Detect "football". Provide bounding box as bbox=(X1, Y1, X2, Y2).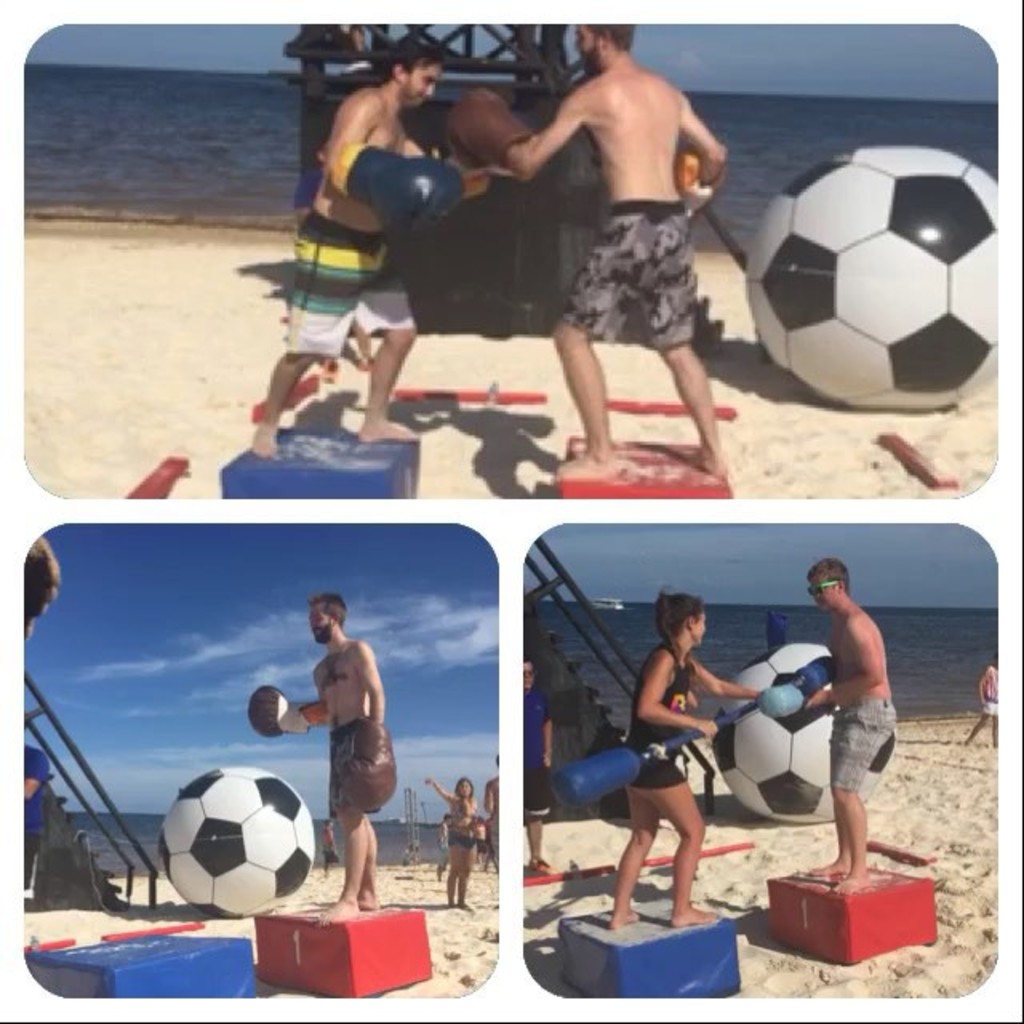
bbox=(744, 142, 992, 410).
